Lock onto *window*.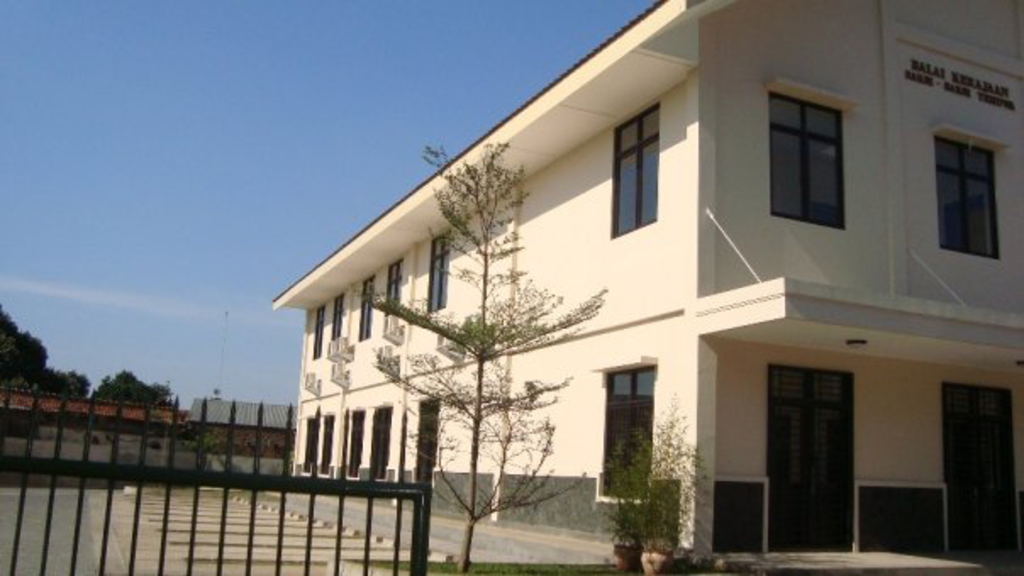
Locked: <region>370, 403, 393, 479</region>.
